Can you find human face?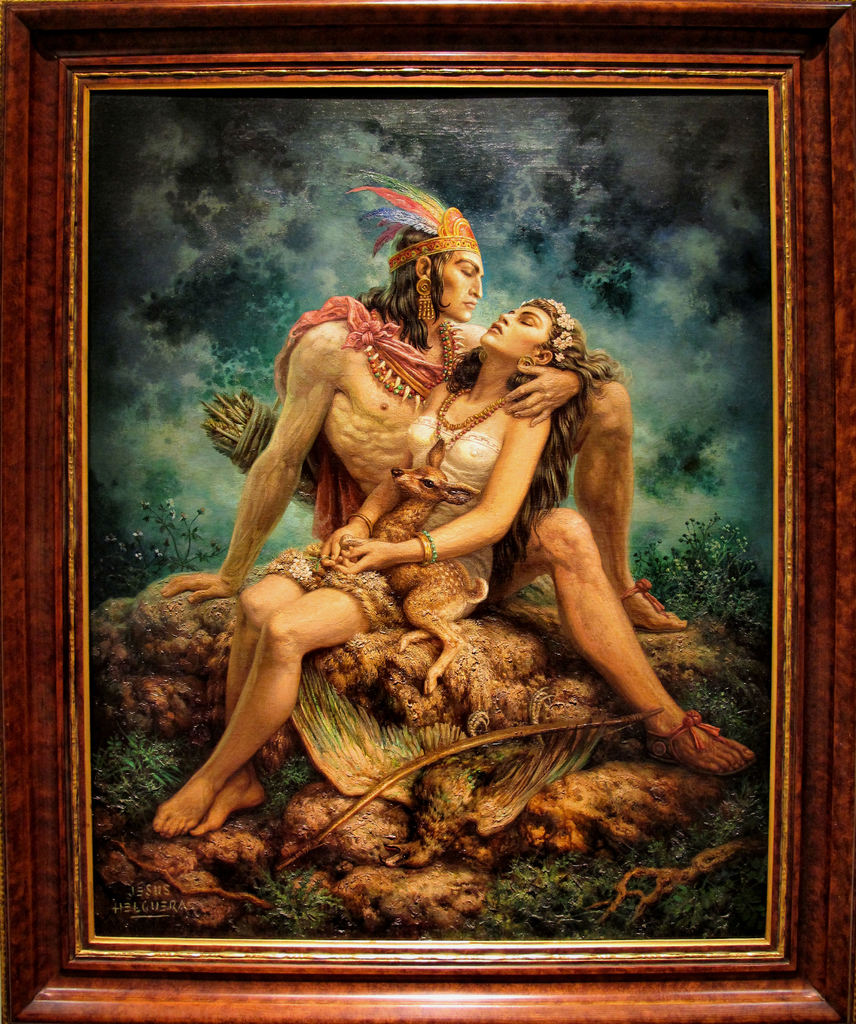
Yes, bounding box: Rect(441, 251, 485, 323).
